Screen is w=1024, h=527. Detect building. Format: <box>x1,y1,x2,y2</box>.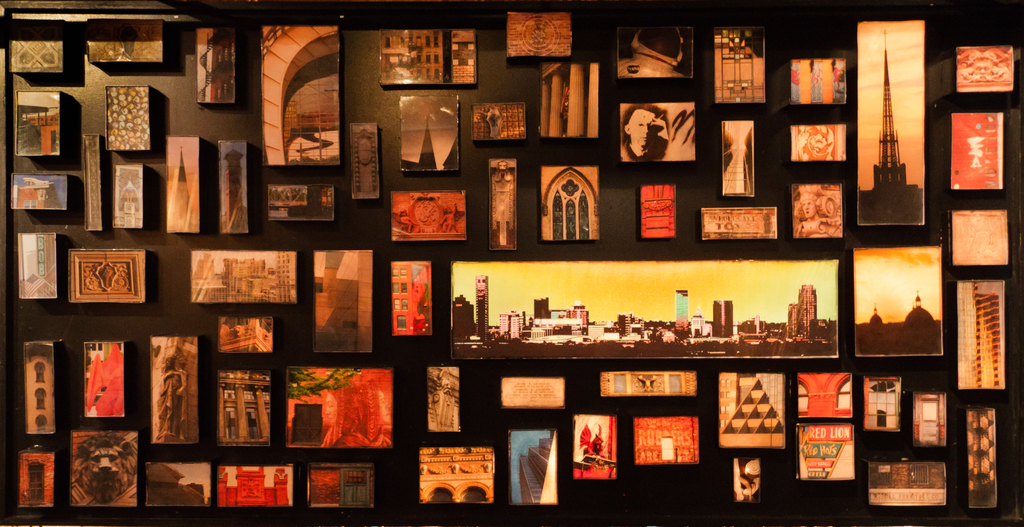
<box>0,0,1023,526</box>.
